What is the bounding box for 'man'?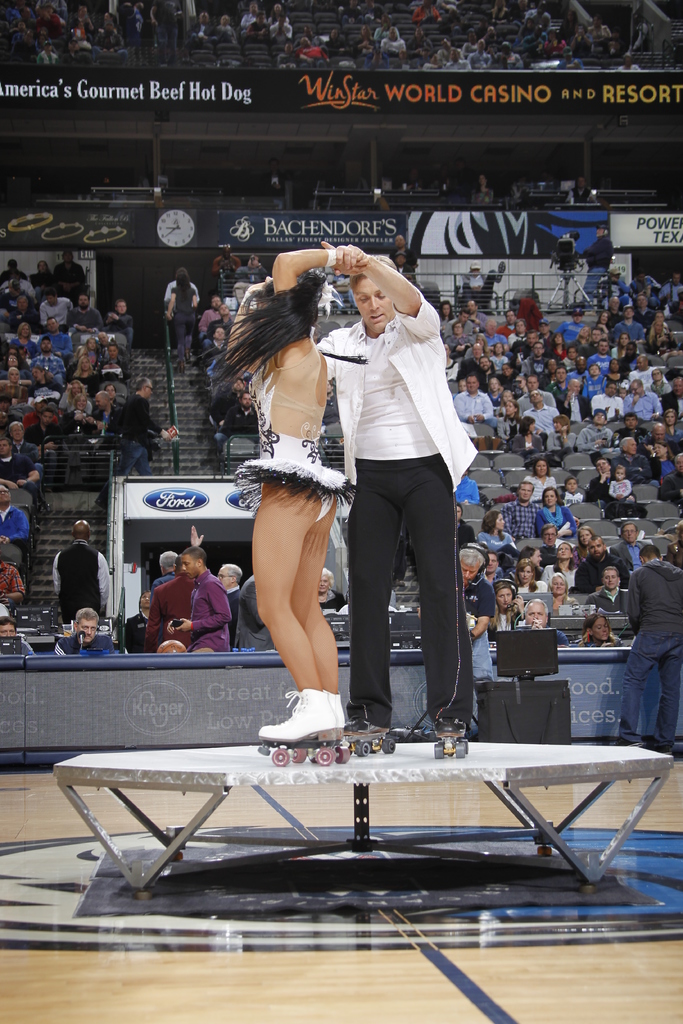
x1=6 y1=419 x2=42 y2=461.
